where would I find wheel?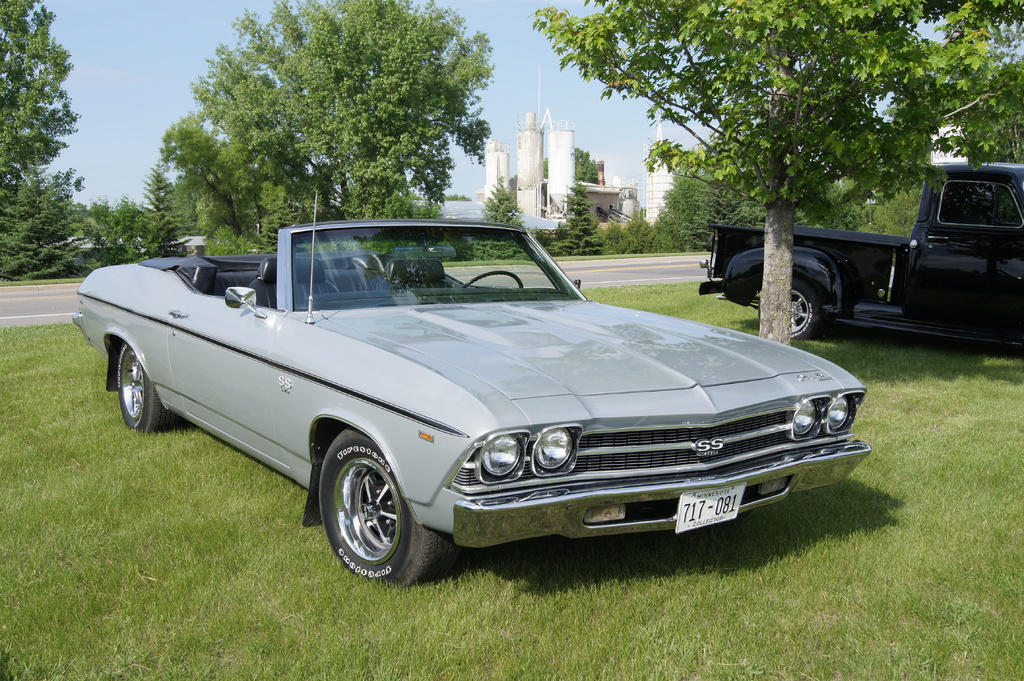
At l=308, t=437, r=440, b=579.
